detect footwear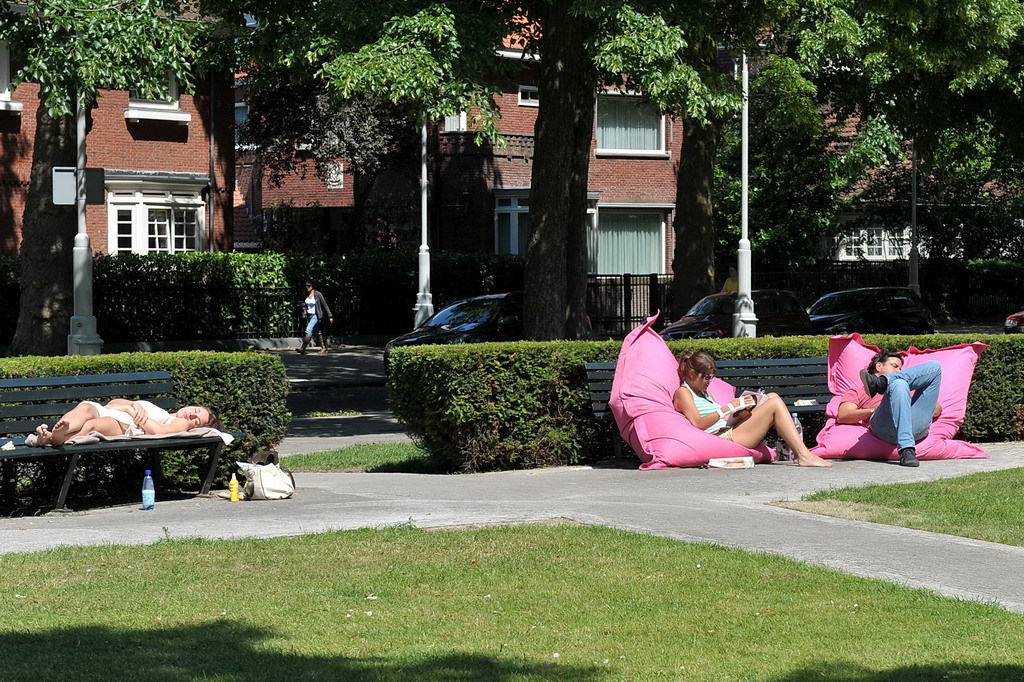
box=[899, 449, 920, 467]
